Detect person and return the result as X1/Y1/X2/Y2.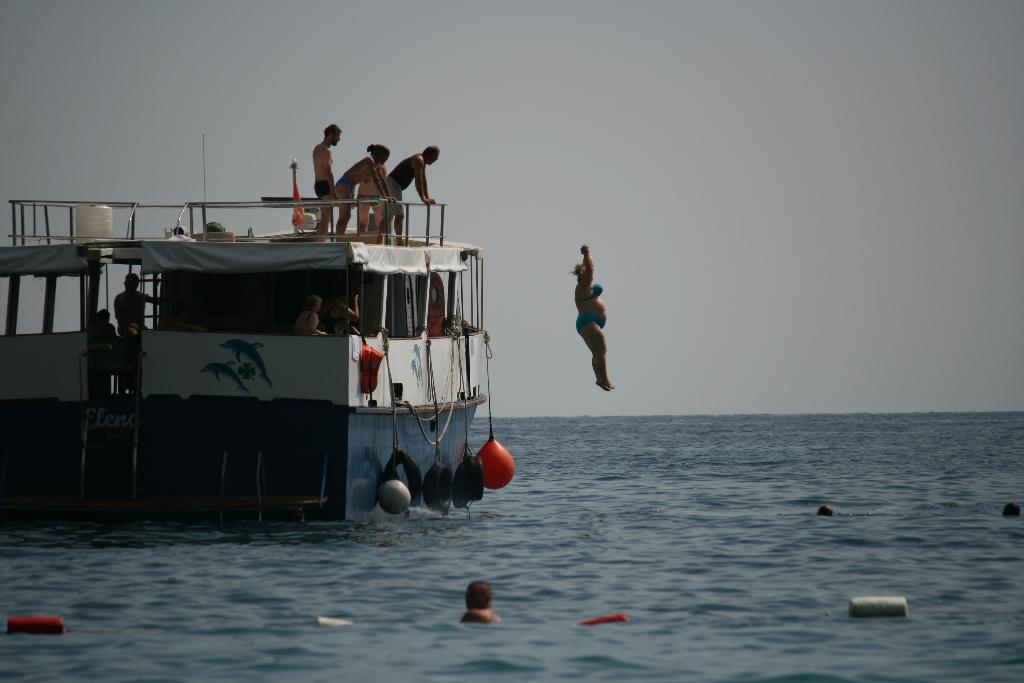
1003/502/1020/516.
